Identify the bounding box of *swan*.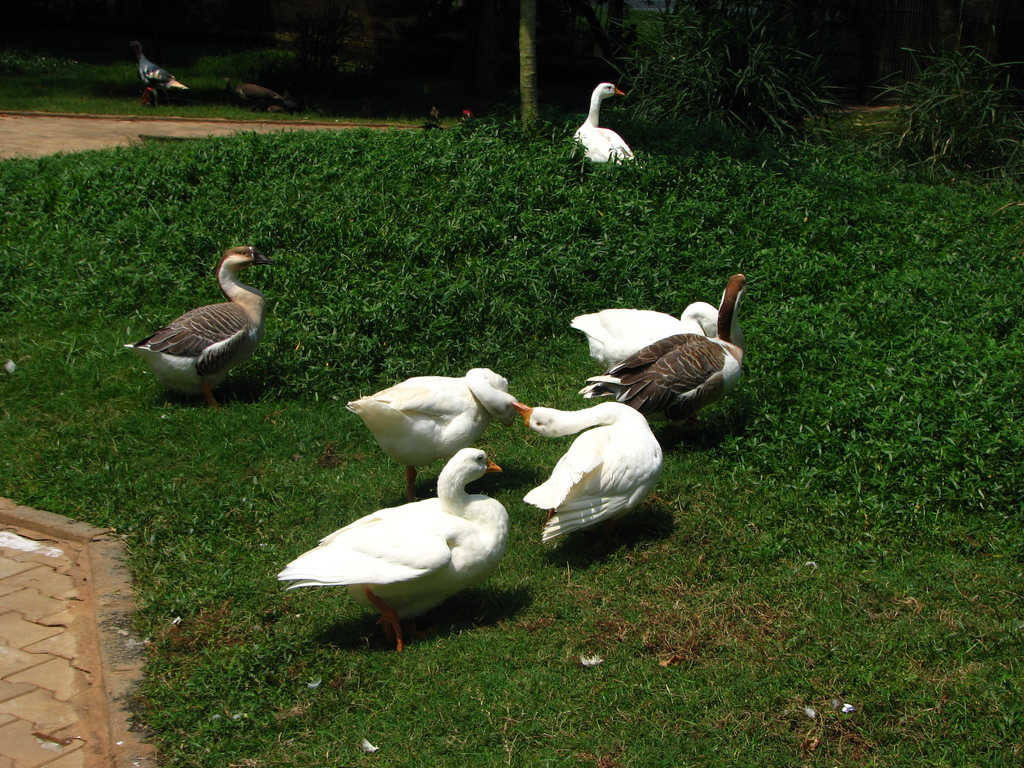
{"x1": 510, "y1": 399, "x2": 665, "y2": 547}.
